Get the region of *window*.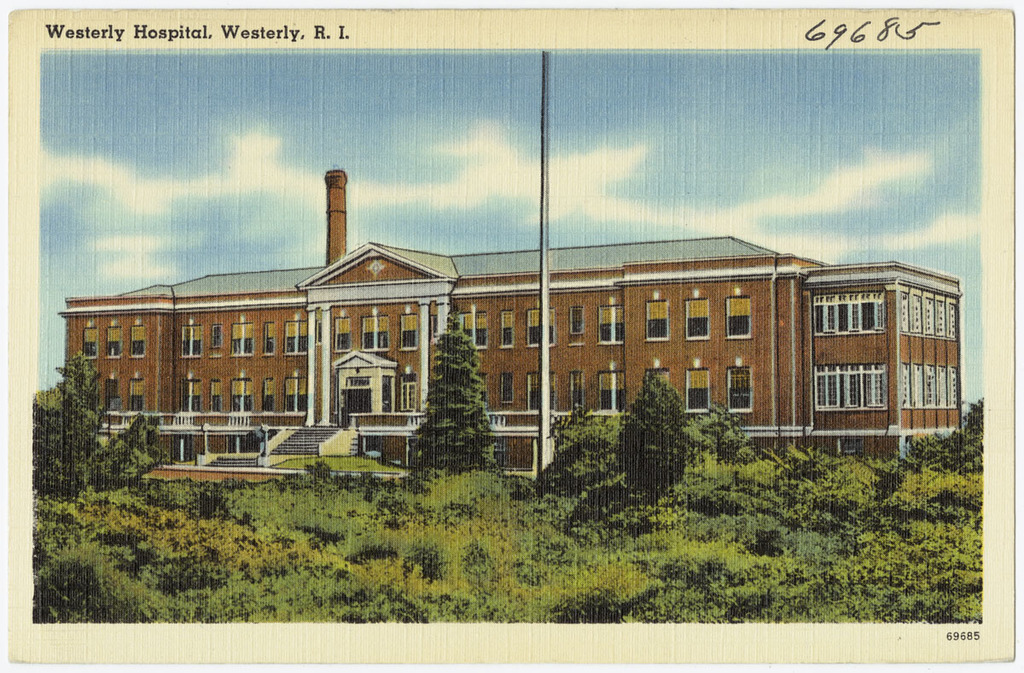
284 380 306 414.
